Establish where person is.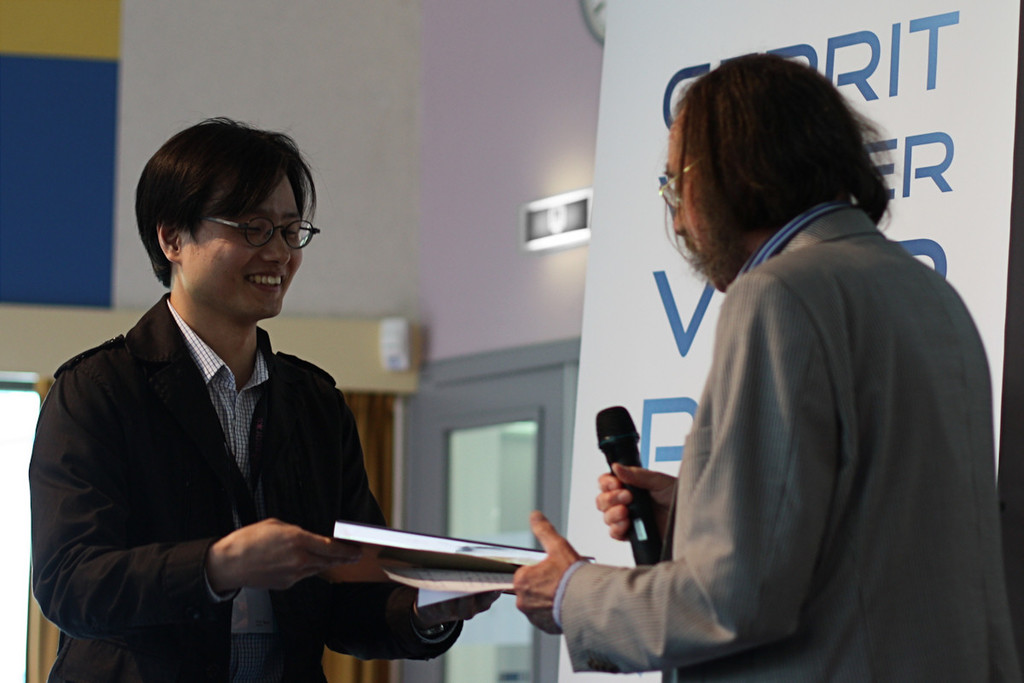
Established at region(27, 114, 503, 682).
